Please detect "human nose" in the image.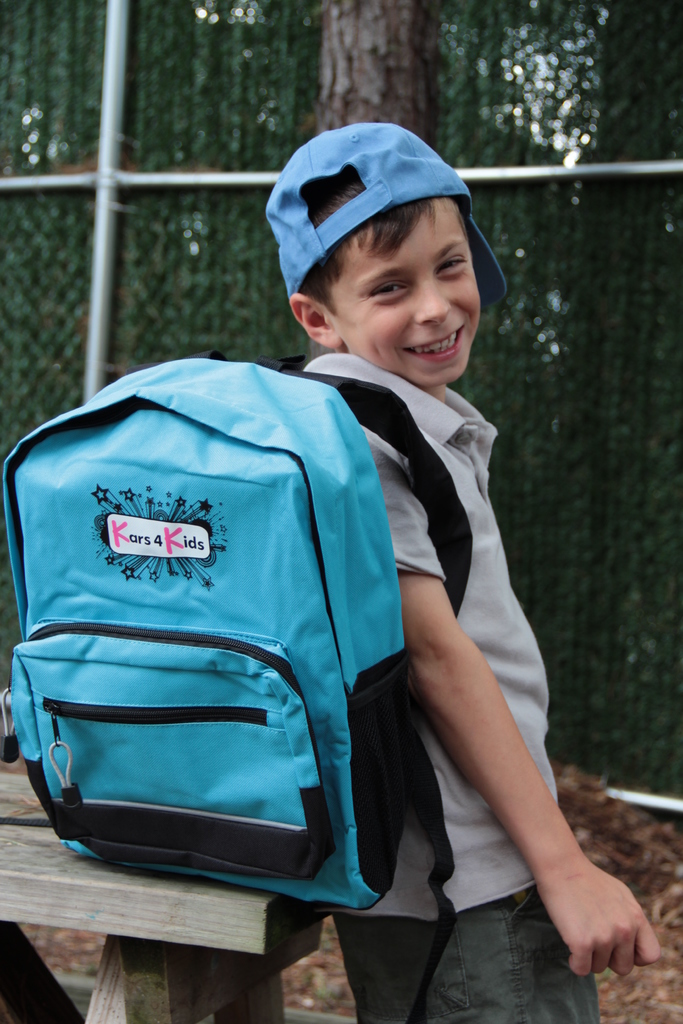
(412,282,450,324).
